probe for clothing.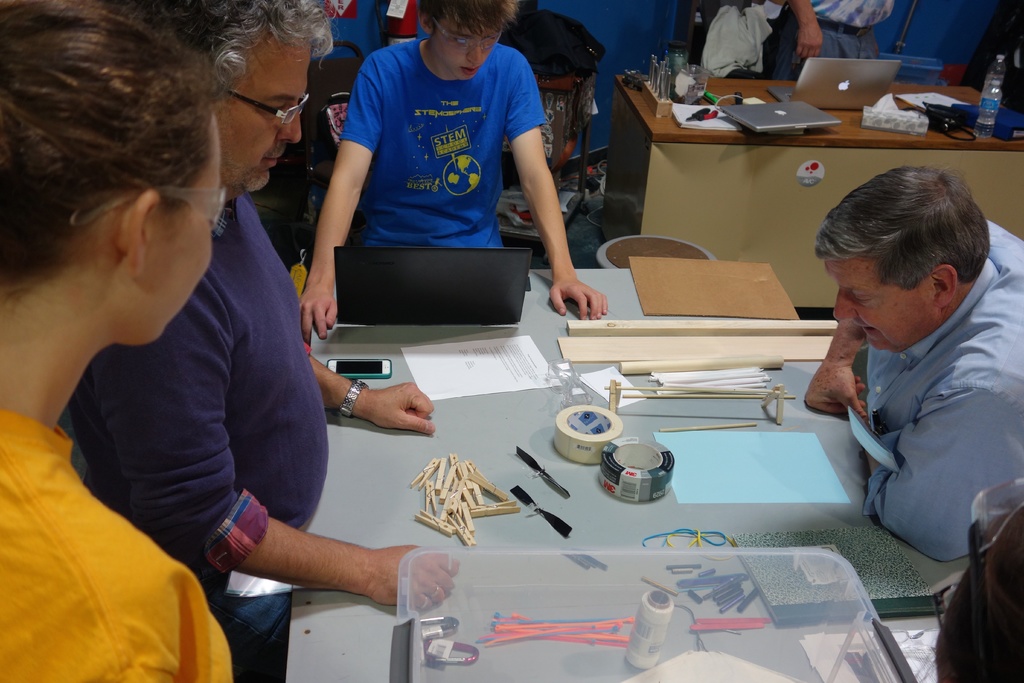
Probe result: bbox=[64, 190, 330, 682].
